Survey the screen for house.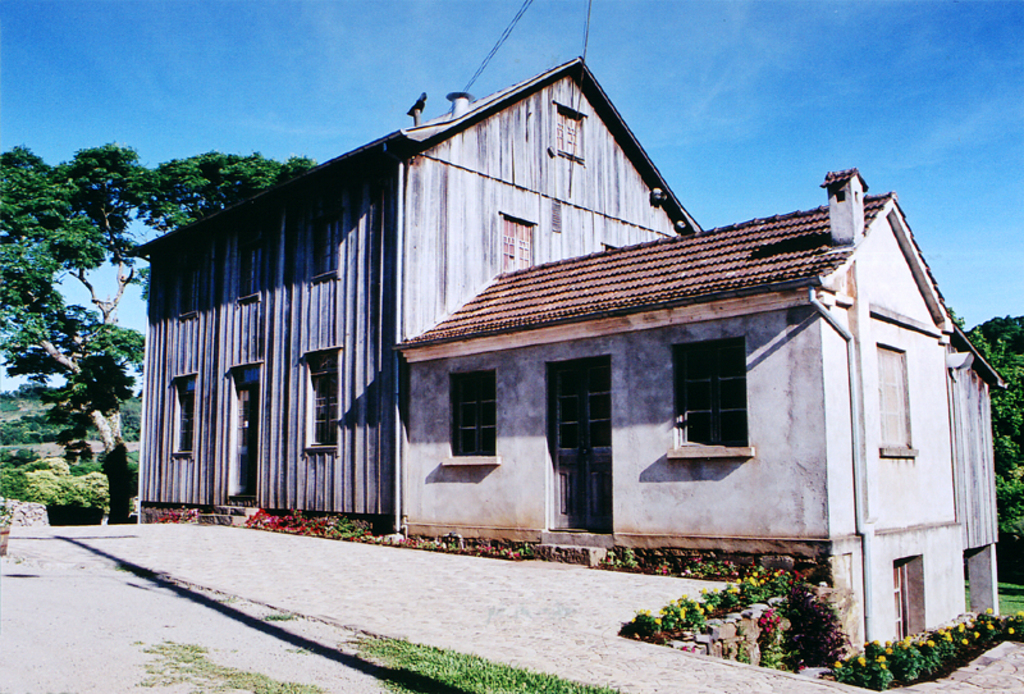
Survey found: 124,54,699,522.
